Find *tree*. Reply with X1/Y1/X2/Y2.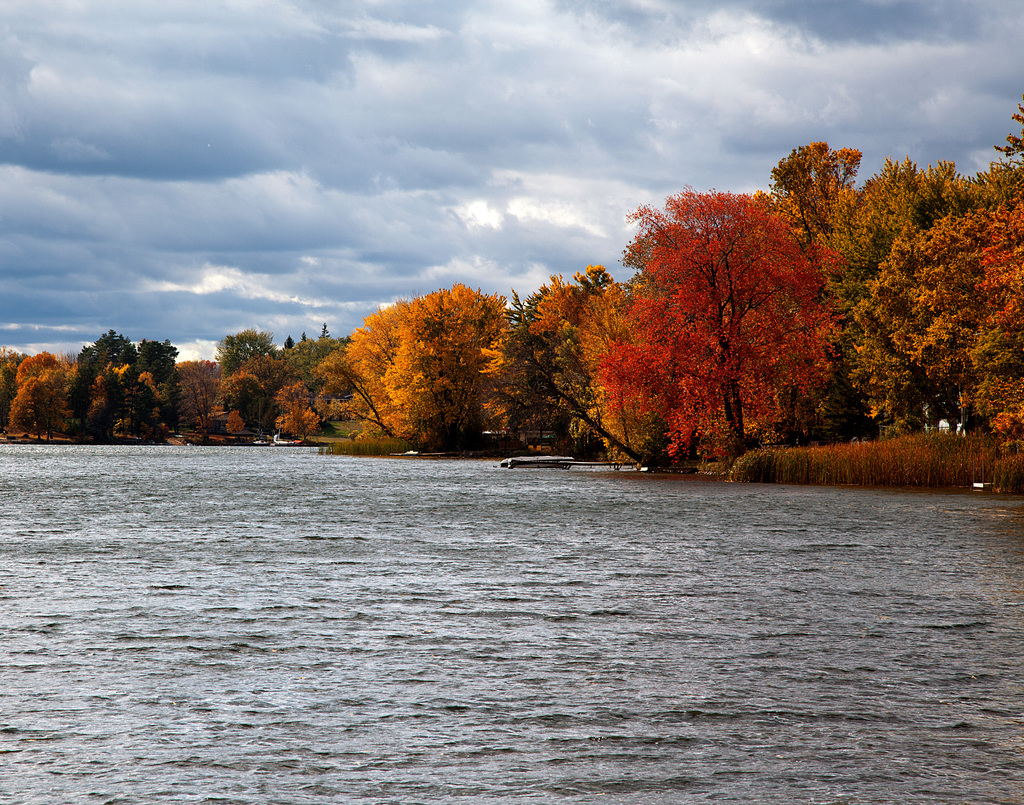
5/381/42/434.
